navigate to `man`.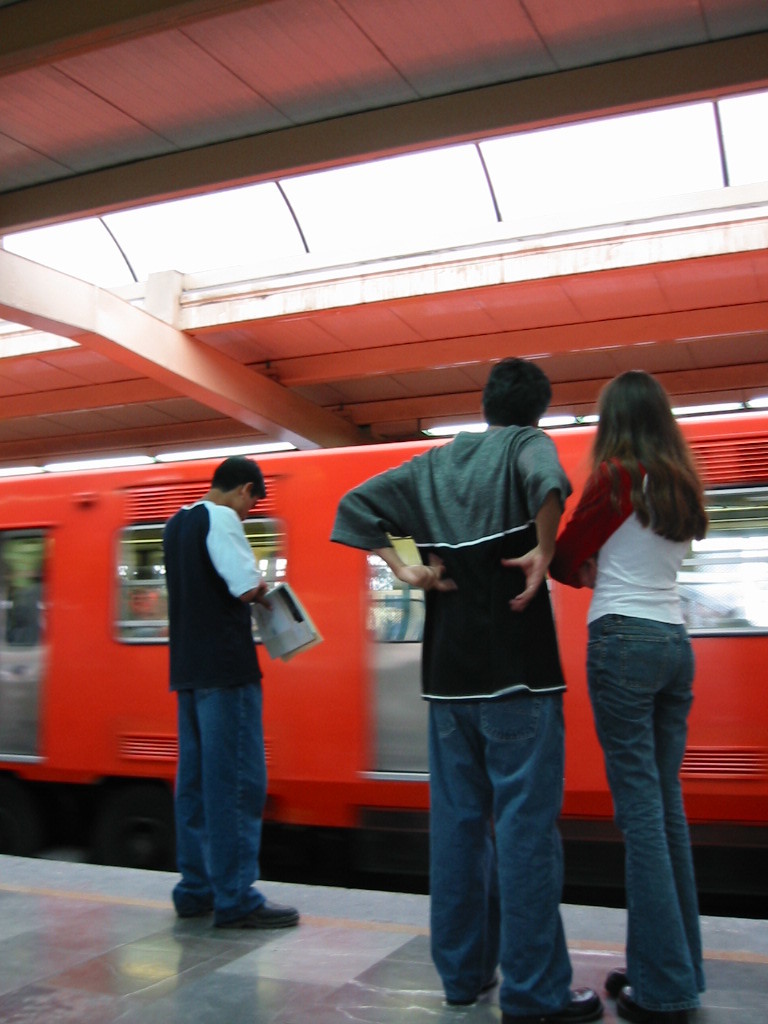
Navigation target: crop(312, 352, 622, 1016).
